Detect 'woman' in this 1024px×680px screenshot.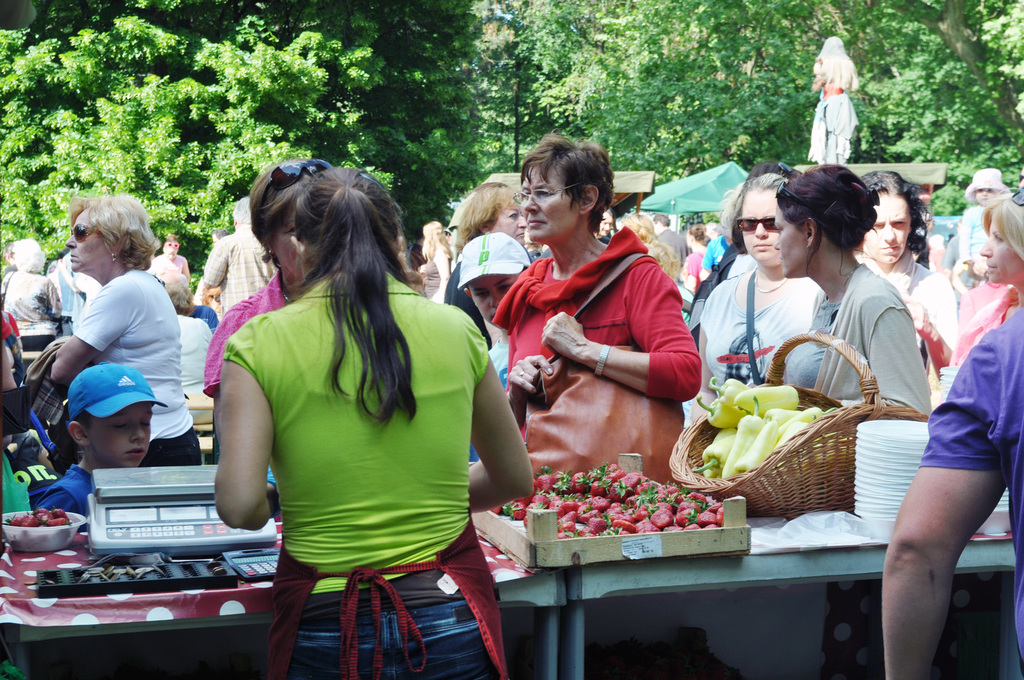
Detection: 1 241 54 321.
